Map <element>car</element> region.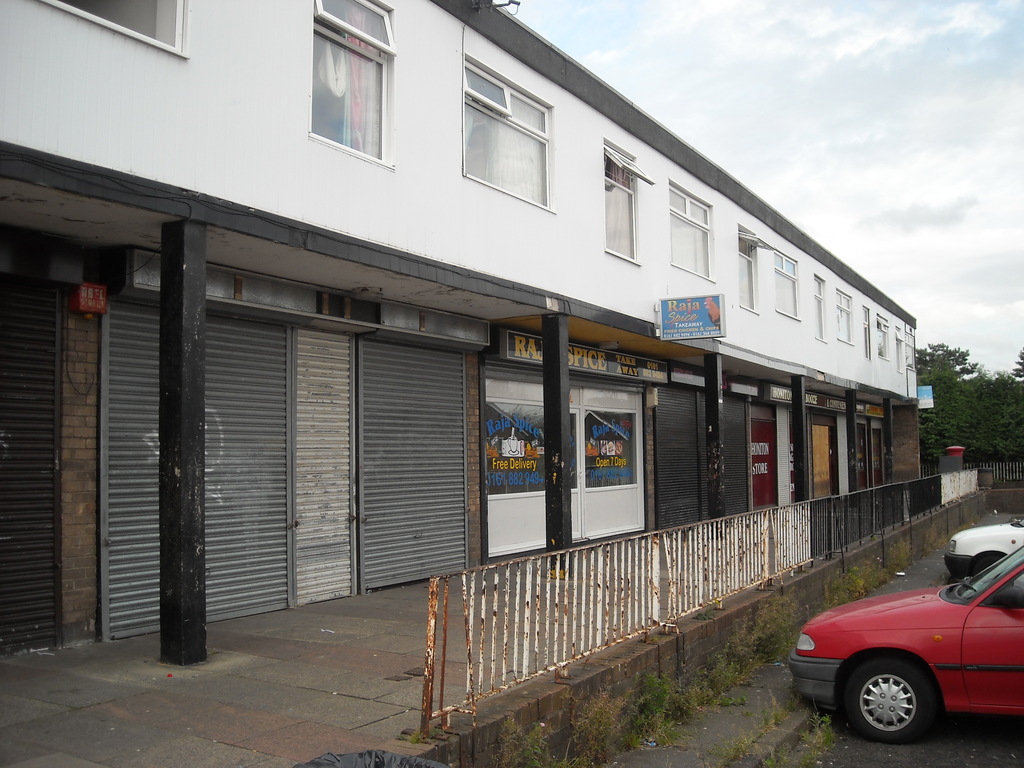
Mapped to select_region(946, 516, 1023, 582).
